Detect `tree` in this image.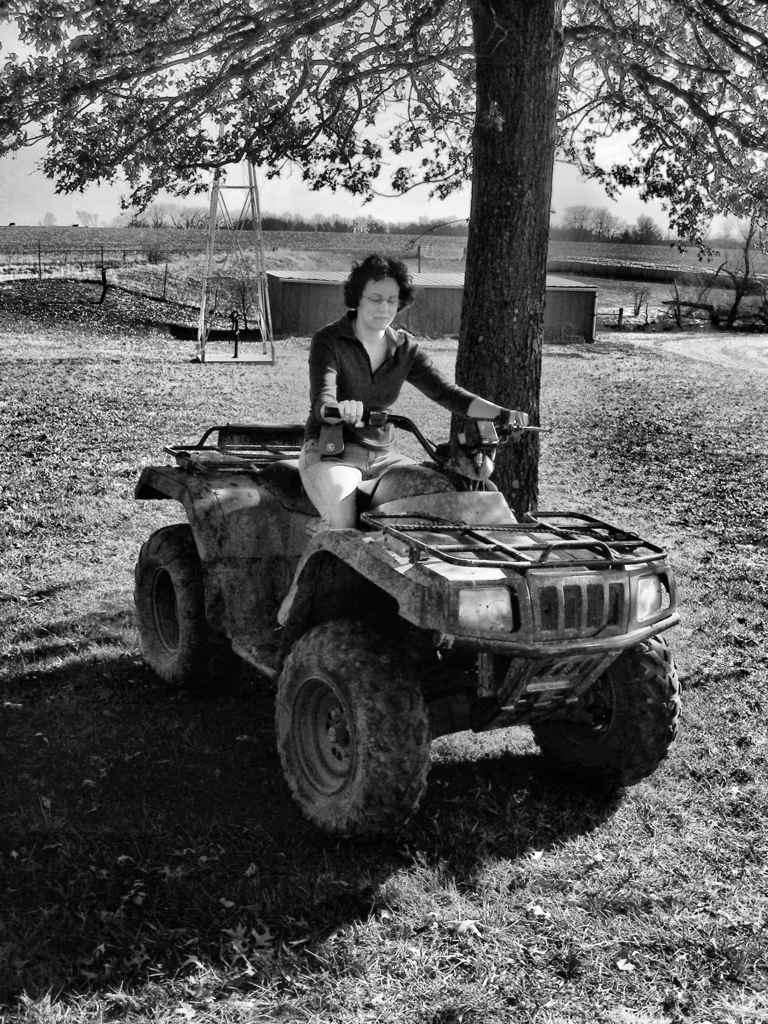
Detection: crop(38, 211, 58, 227).
